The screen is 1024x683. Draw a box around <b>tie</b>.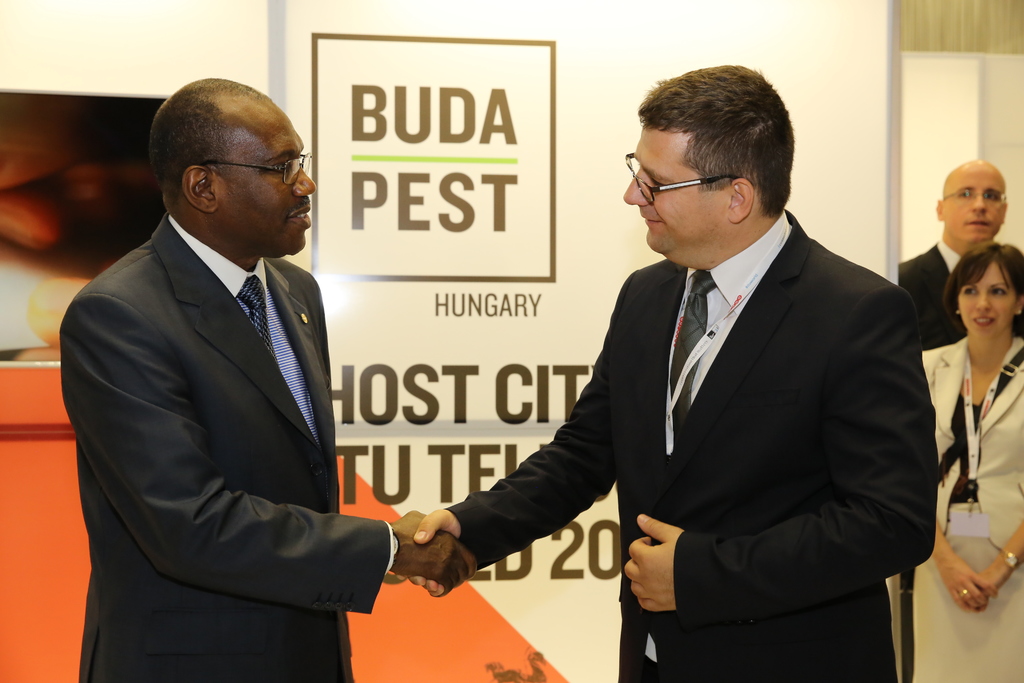
left=228, top=276, right=283, bottom=367.
